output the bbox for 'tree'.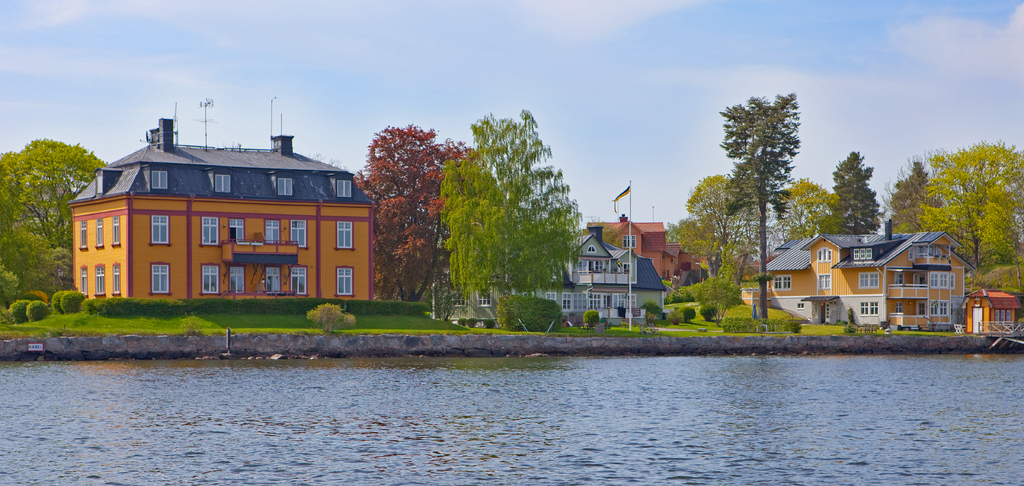
rect(922, 116, 1023, 293).
